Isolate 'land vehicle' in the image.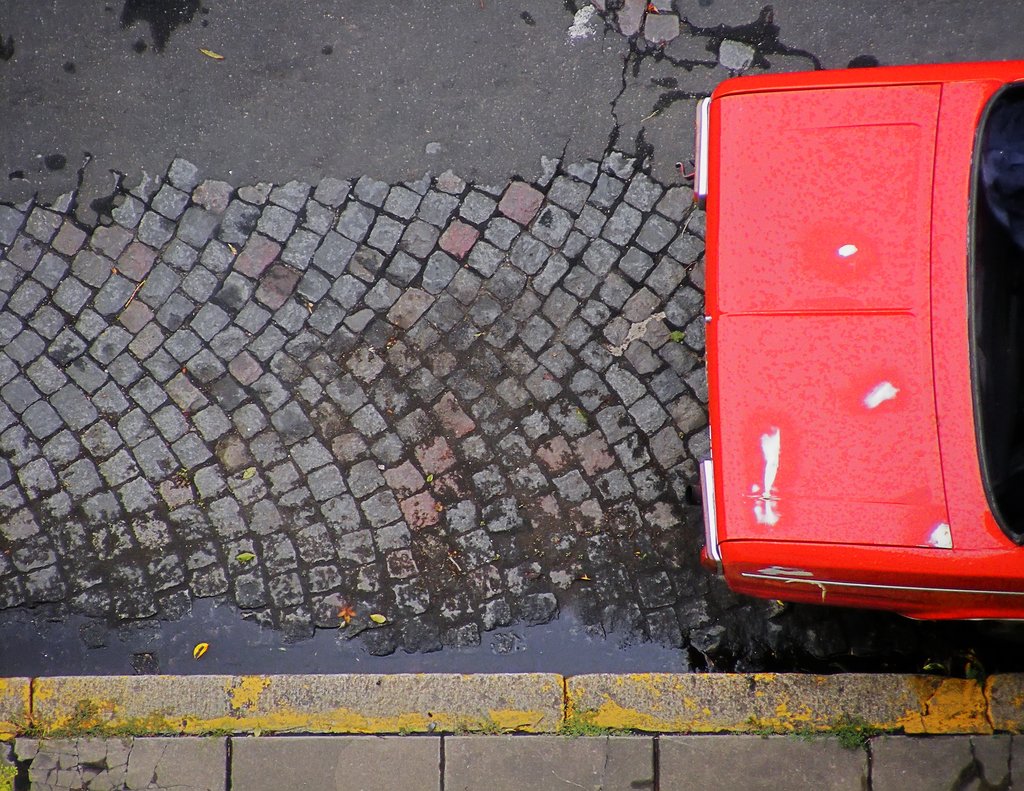
Isolated region: [x1=673, y1=37, x2=1023, y2=666].
